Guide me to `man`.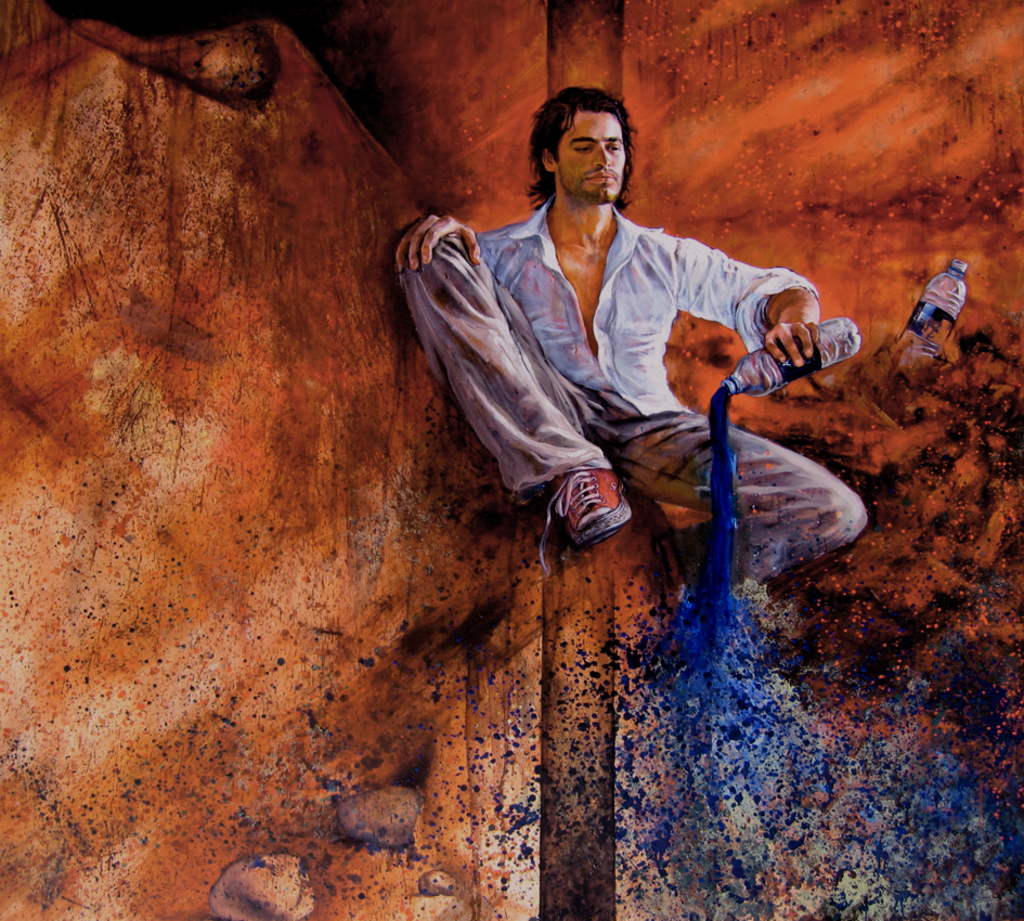
Guidance: region(404, 95, 831, 626).
